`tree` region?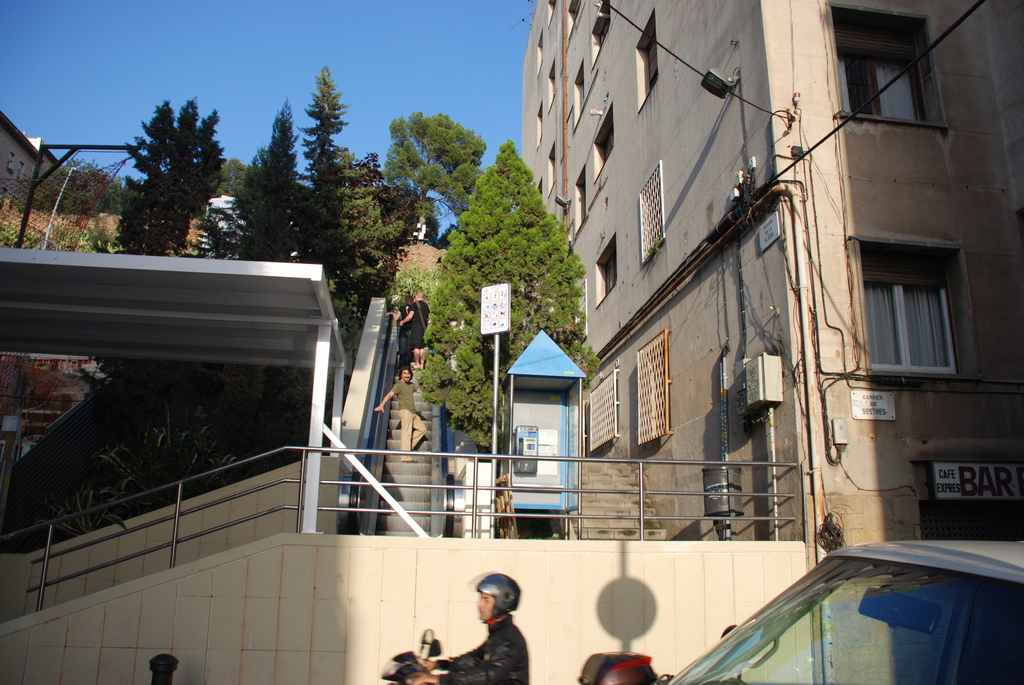
385/113/487/242
